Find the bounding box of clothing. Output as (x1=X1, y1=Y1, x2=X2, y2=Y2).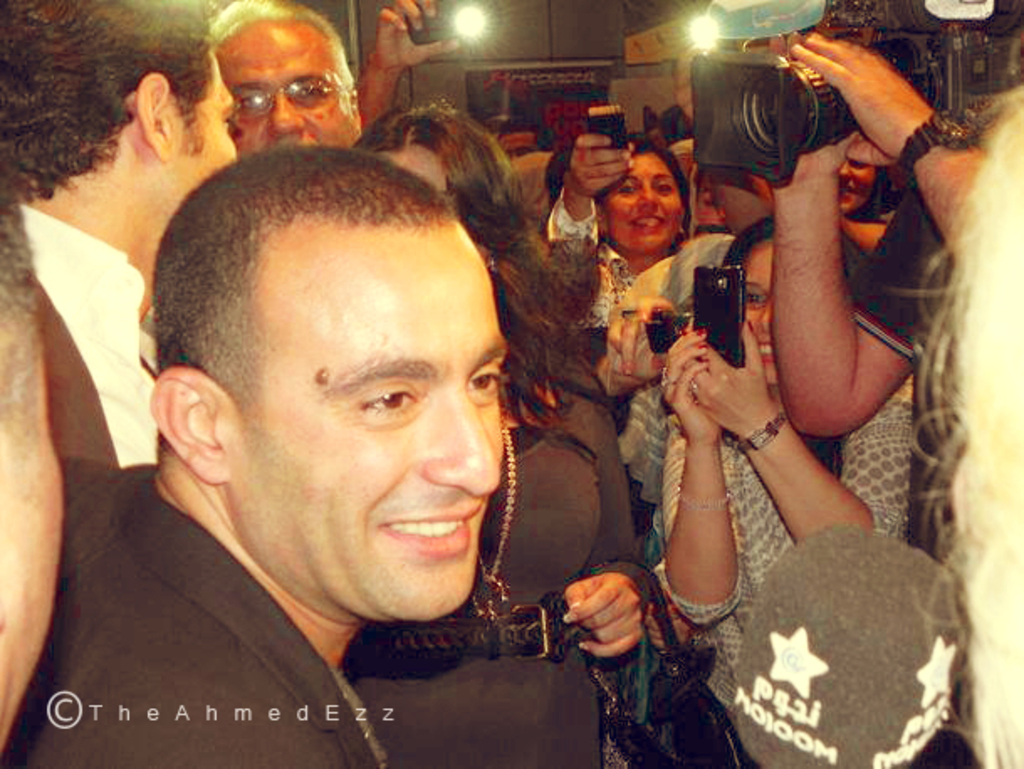
(x1=341, y1=351, x2=655, y2=767).
